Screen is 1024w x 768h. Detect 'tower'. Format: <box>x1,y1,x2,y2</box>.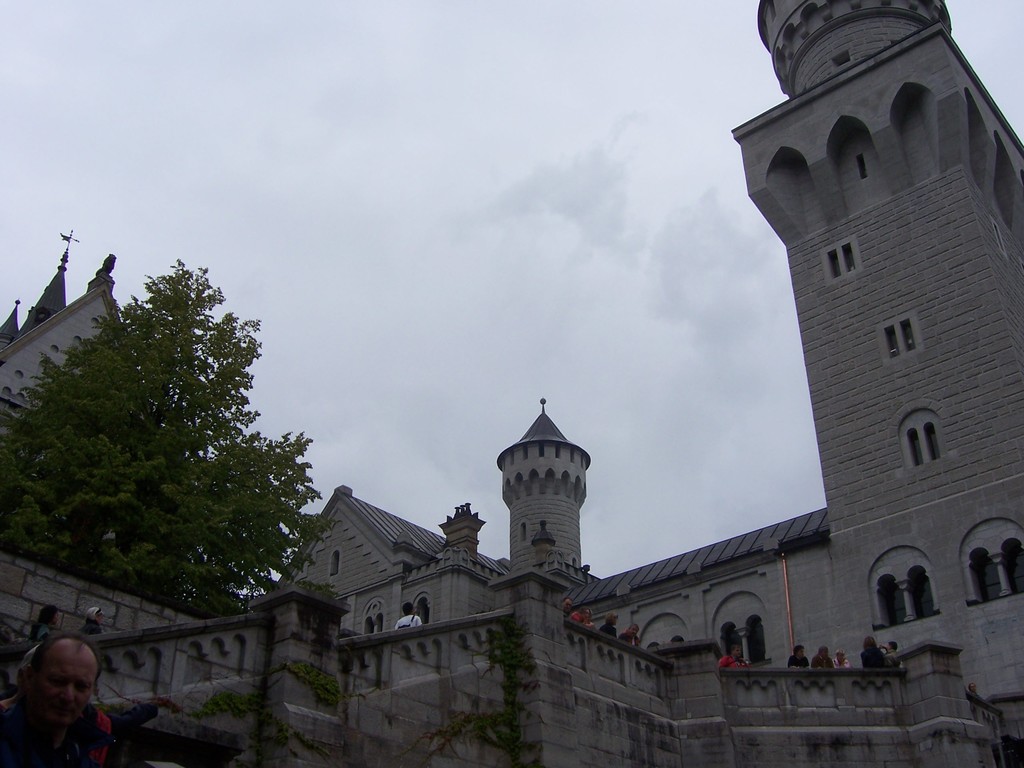
<box>717,0,992,603</box>.
